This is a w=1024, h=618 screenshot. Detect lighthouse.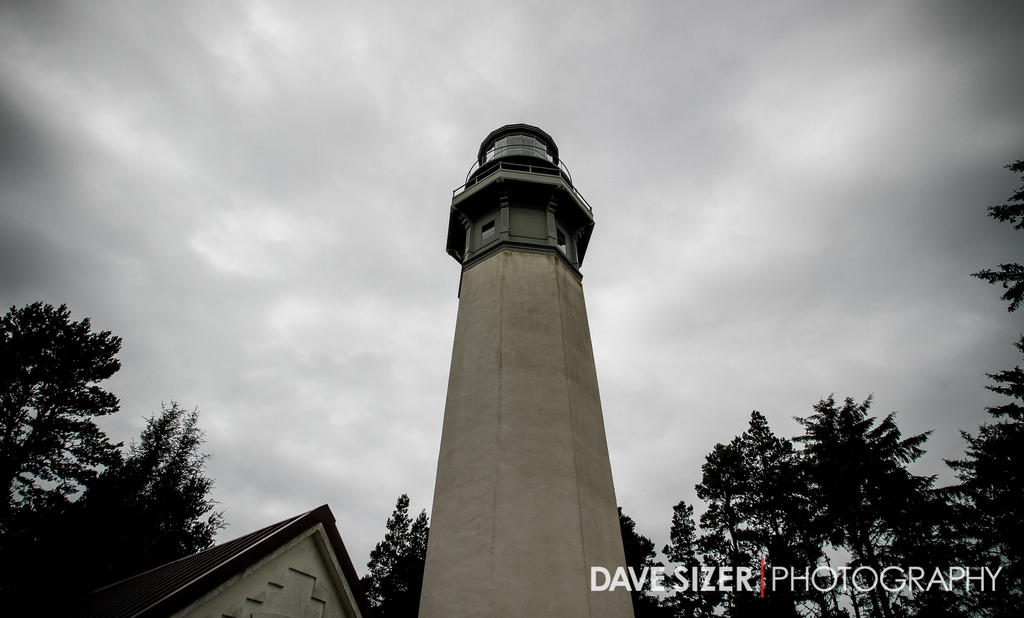
box(400, 118, 658, 603).
